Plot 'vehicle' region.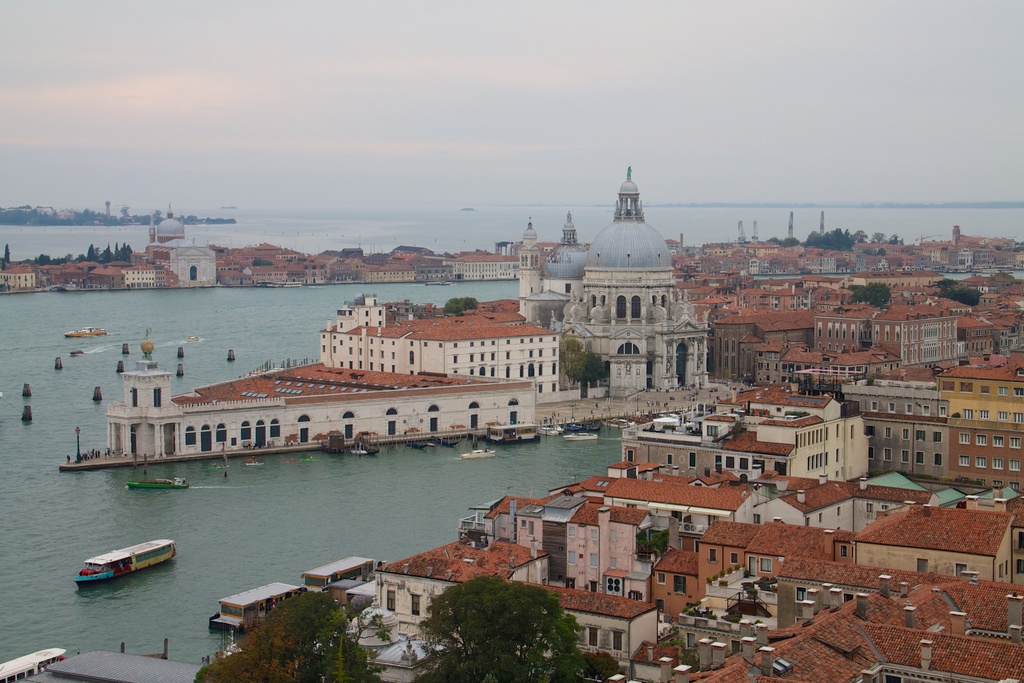
Plotted at region(207, 552, 392, 632).
